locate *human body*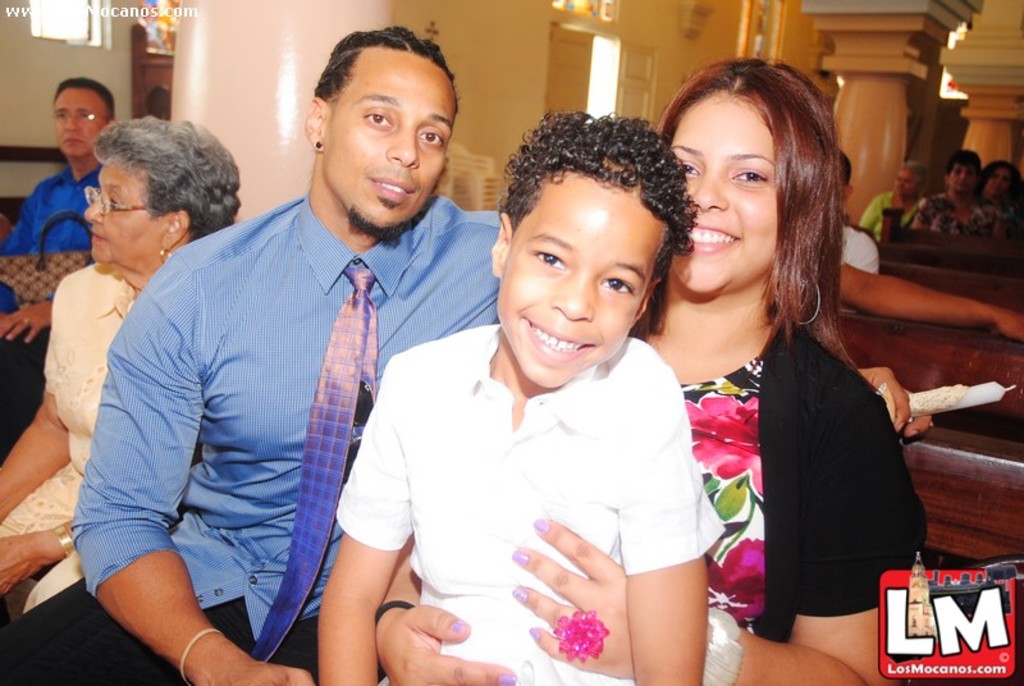
{"x1": 858, "y1": 157, "x2": 920, "y2": 227}
